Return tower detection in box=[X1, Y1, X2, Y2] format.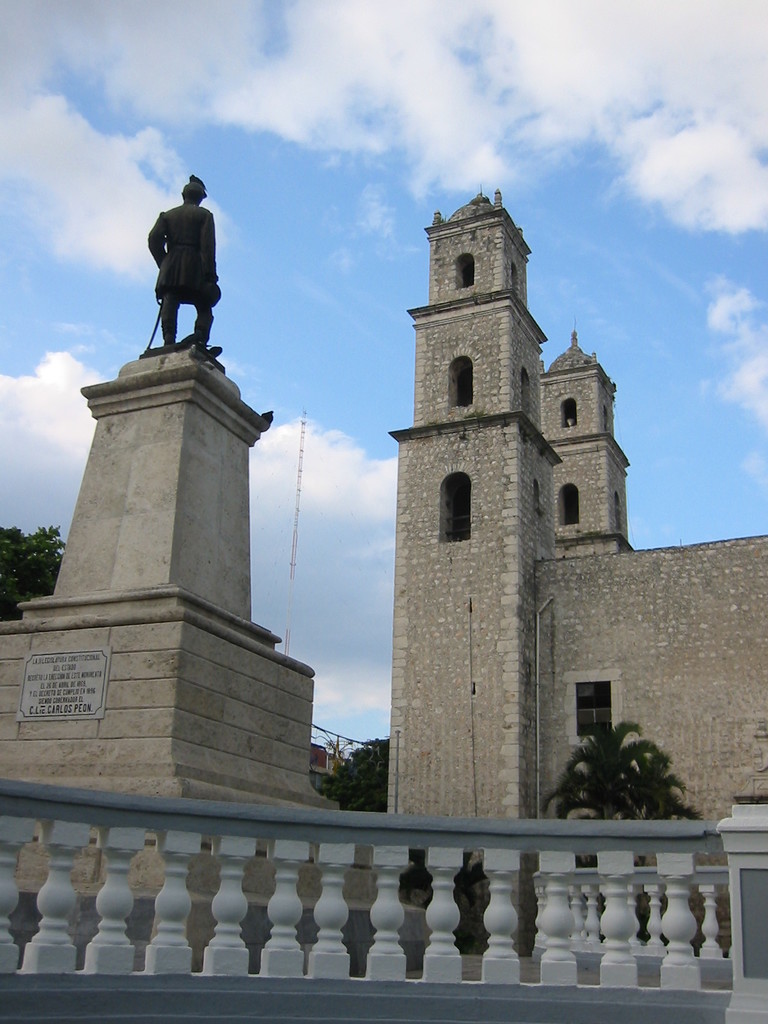
box=[0, 173, 346, 813].
